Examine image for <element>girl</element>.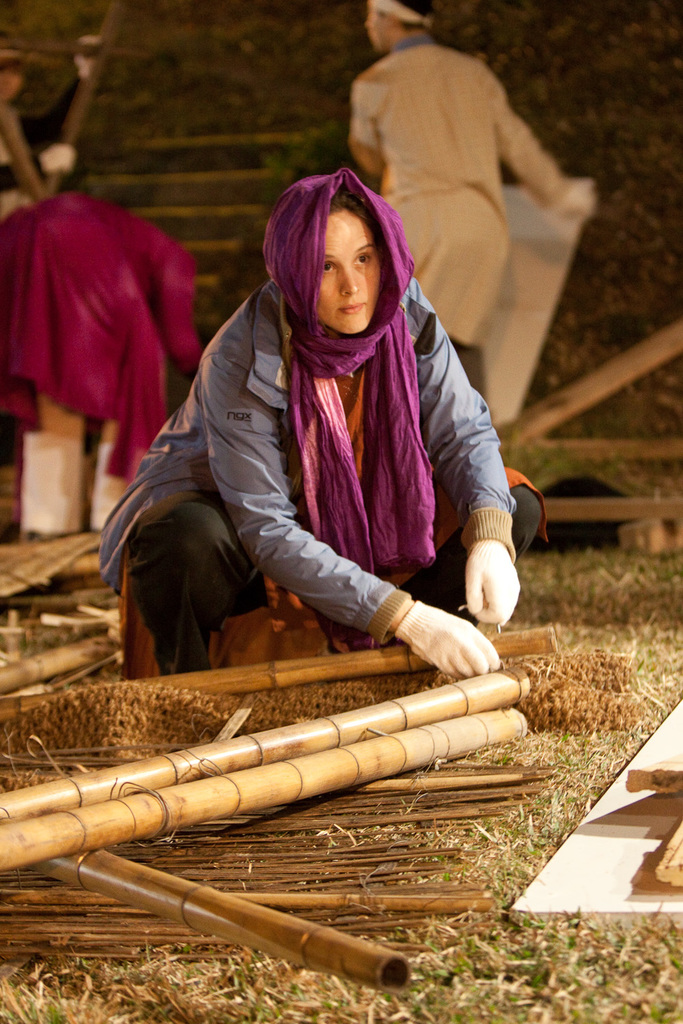
Examination result: rect(100, 163, 542, 675).
